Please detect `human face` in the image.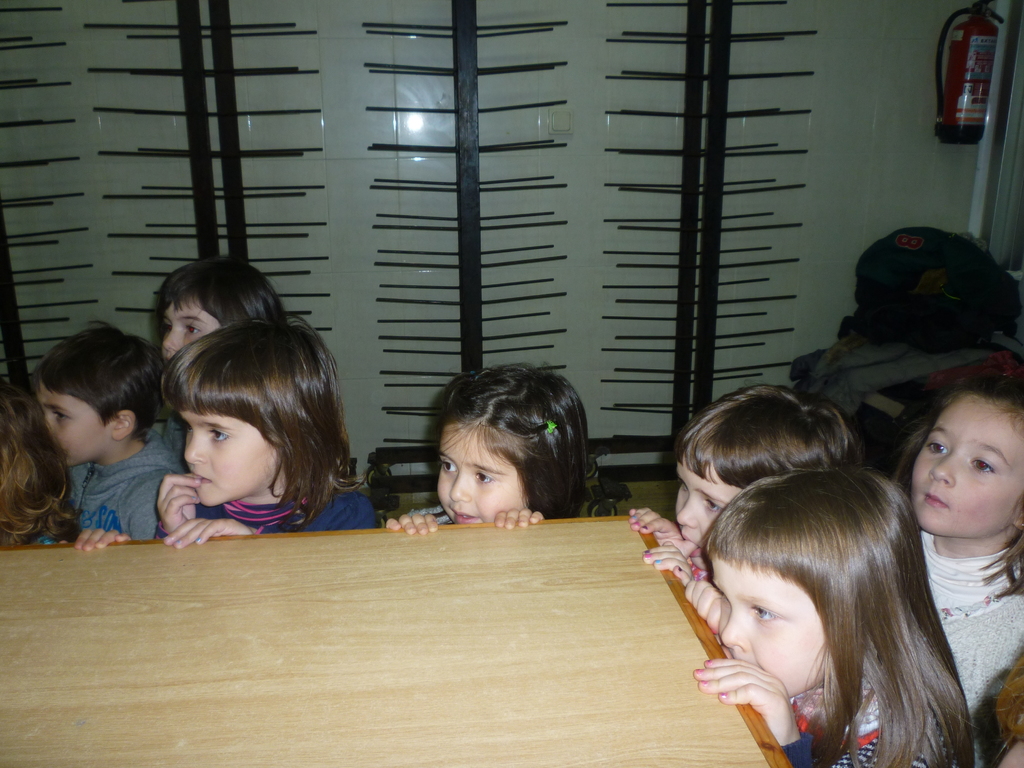
rect(160, 299, 221, 365).
